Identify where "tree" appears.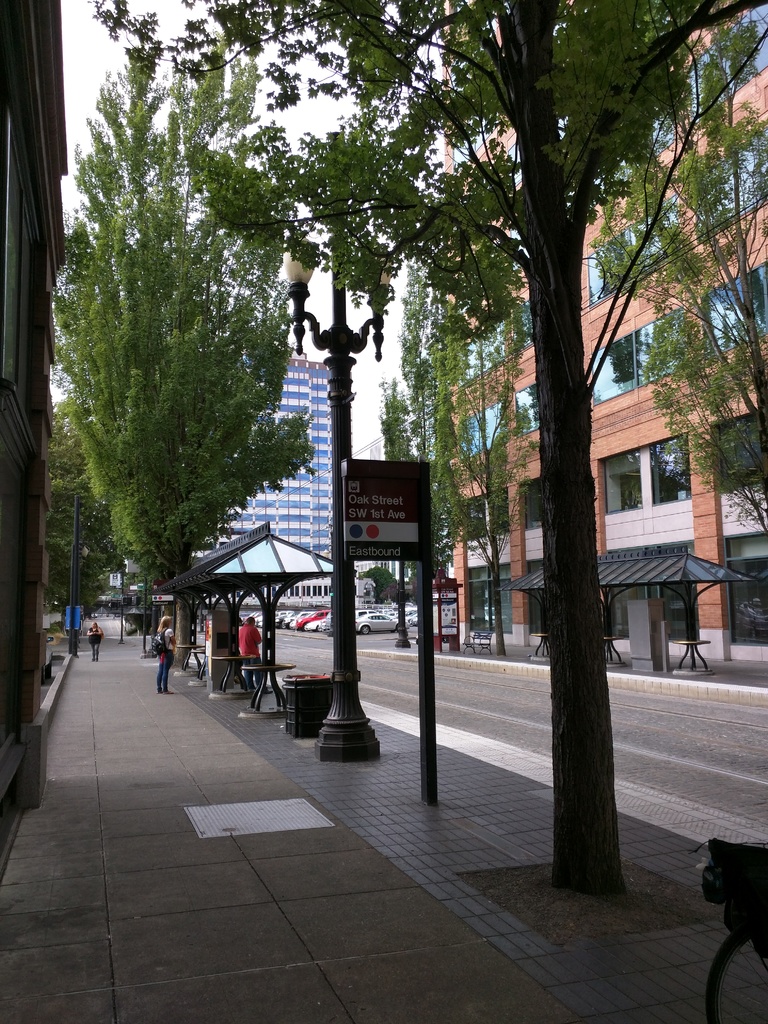
Appears at region(95, 1, 767, 901).
